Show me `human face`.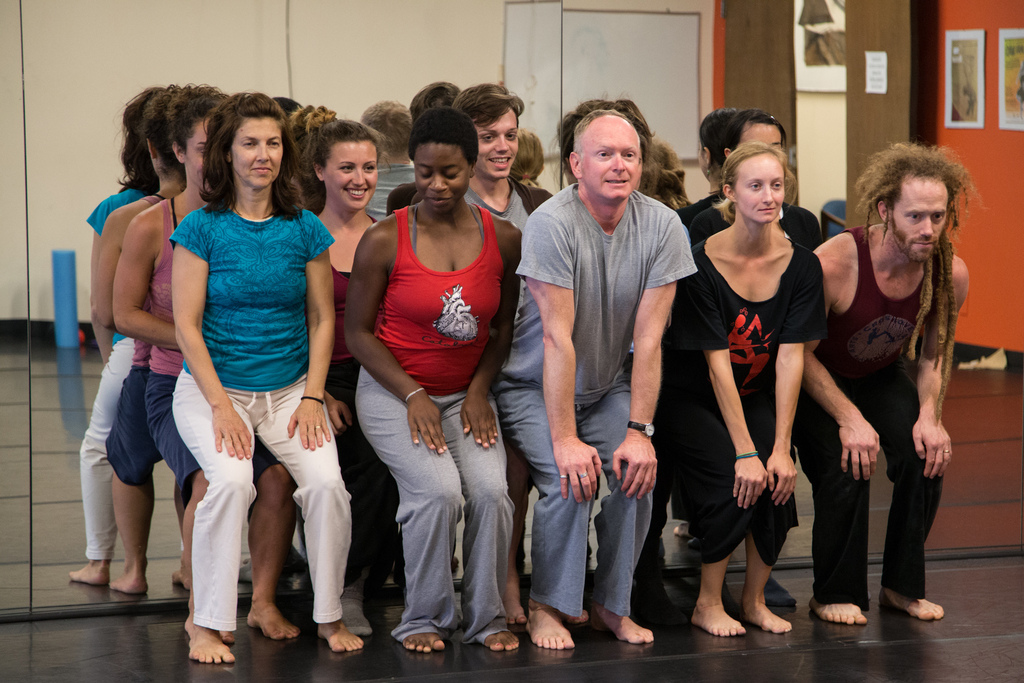
`human face` is here: [left=182, top=118, right=205, bottom=188].
